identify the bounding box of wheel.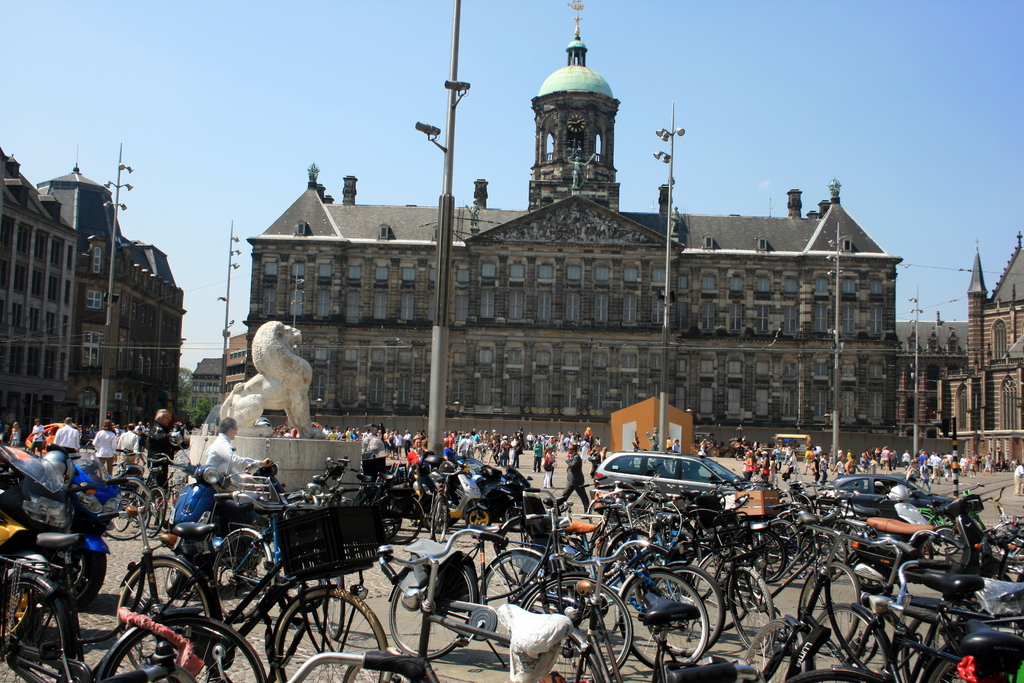
<region>390, 566, 475, 663</region>.
